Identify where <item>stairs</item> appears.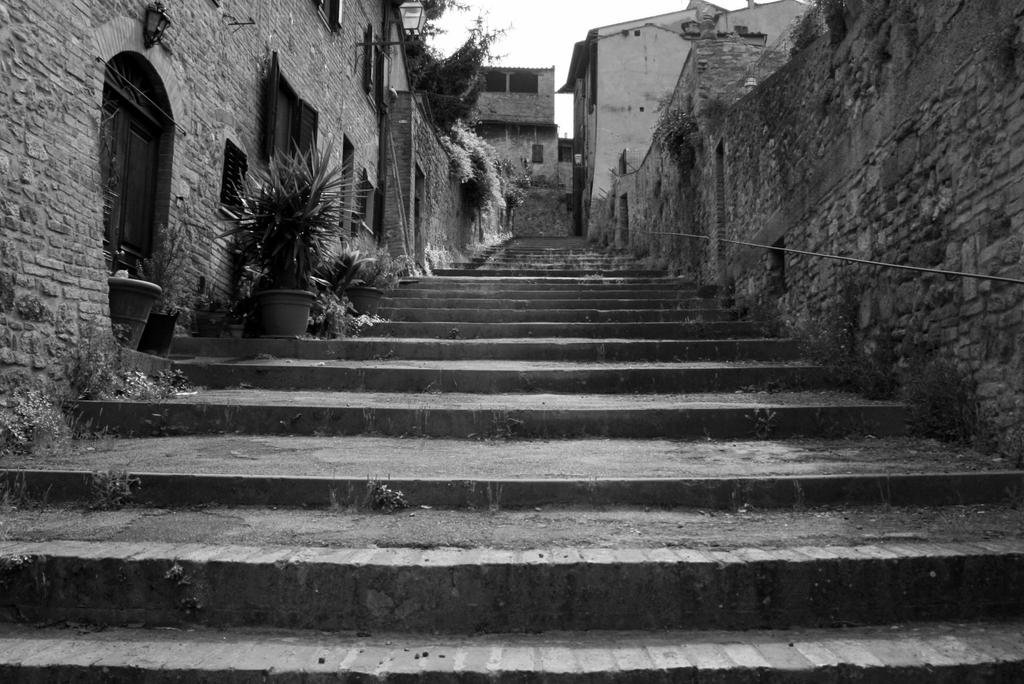
Appears at 0/241/1023/683.
